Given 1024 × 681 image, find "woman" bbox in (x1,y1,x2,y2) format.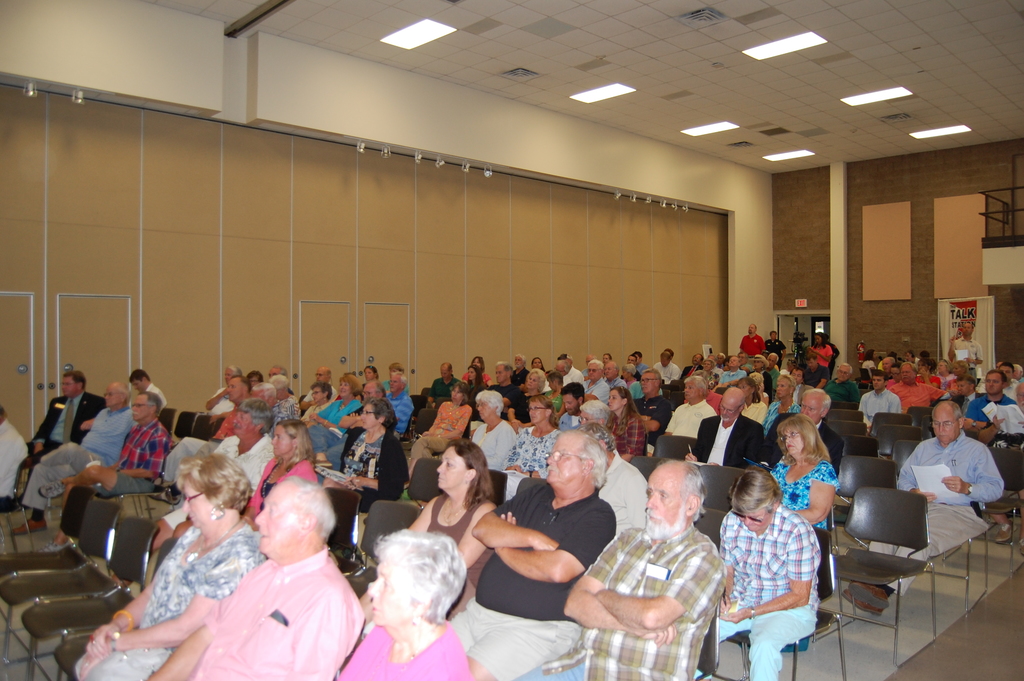
(764,408,845,536).
